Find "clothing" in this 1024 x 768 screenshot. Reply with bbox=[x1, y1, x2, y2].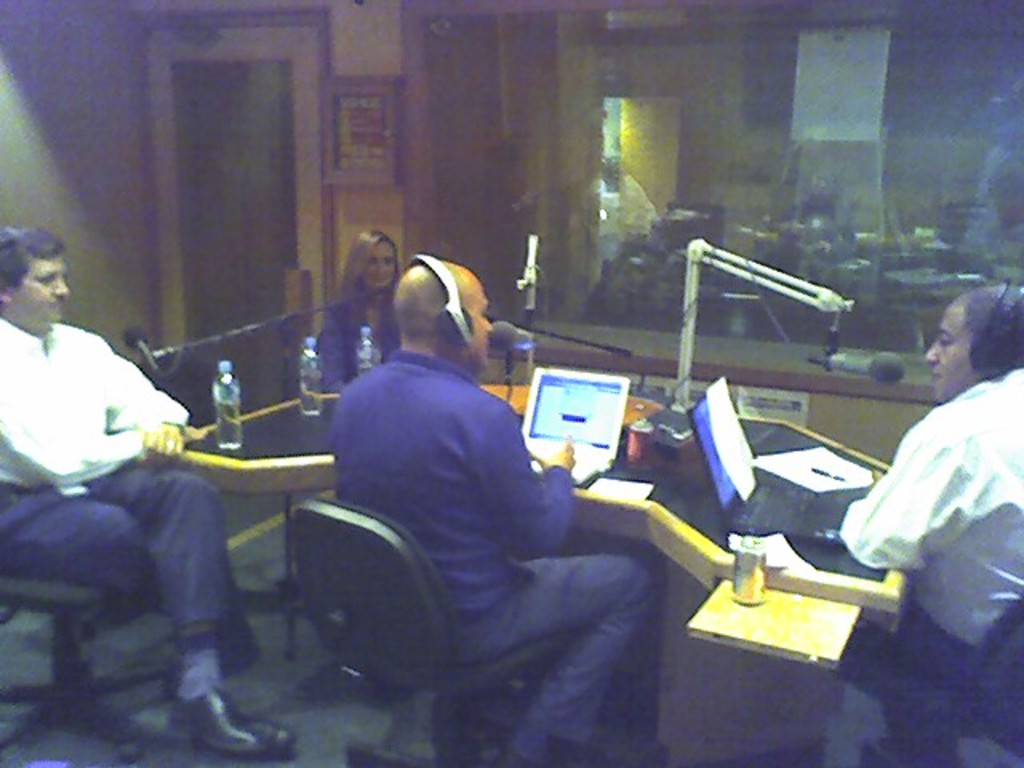
bbox=[328, 290, 403, 410].
